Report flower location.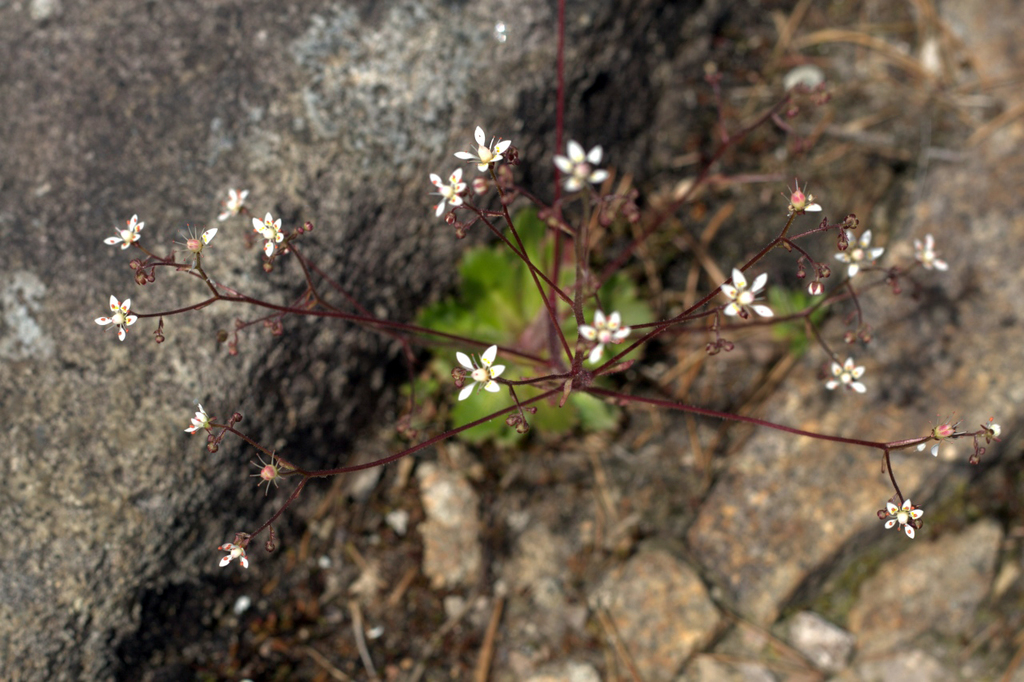
Report: 250/206/305/259.
